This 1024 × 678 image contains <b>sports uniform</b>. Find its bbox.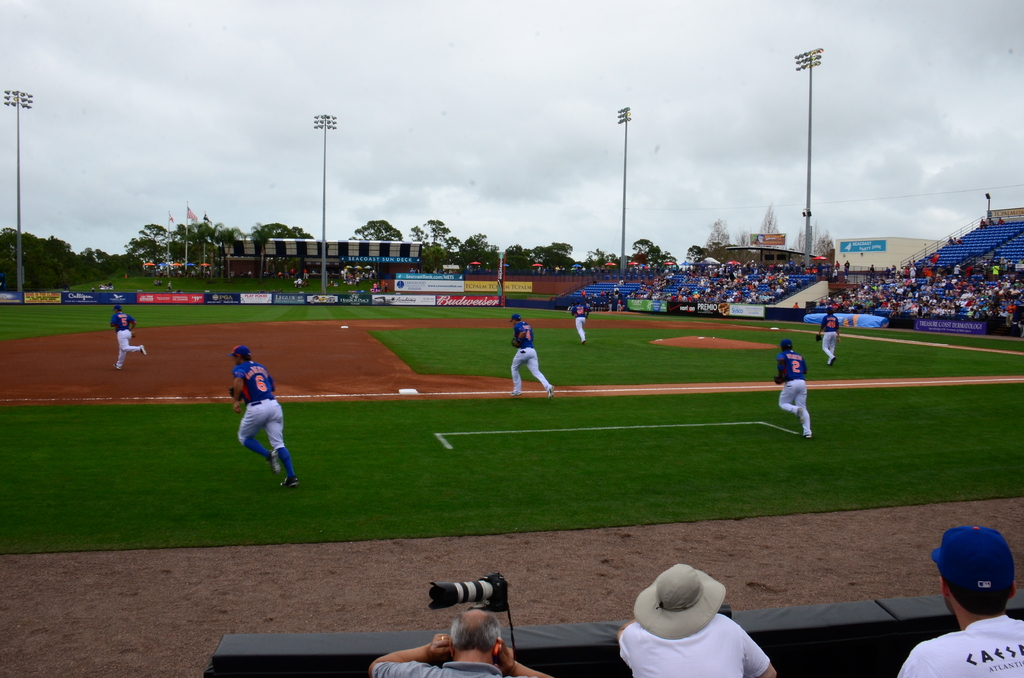
(822,308,836,363).
